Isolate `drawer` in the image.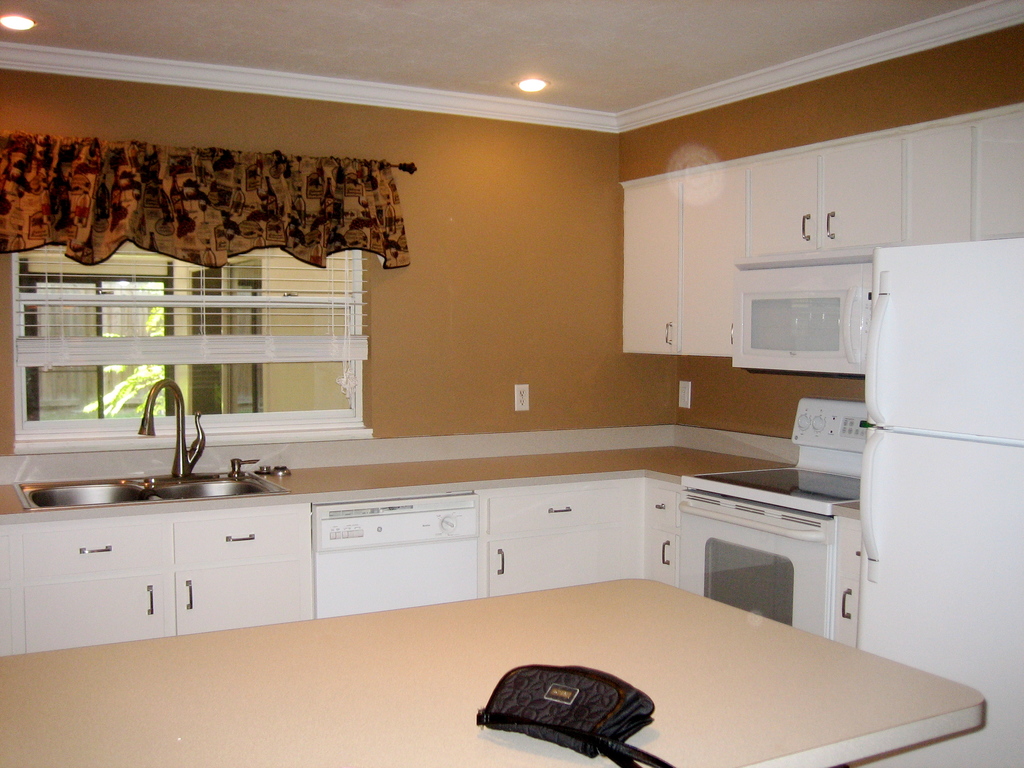
Isolated region: box(22, 519, 169, 580).
